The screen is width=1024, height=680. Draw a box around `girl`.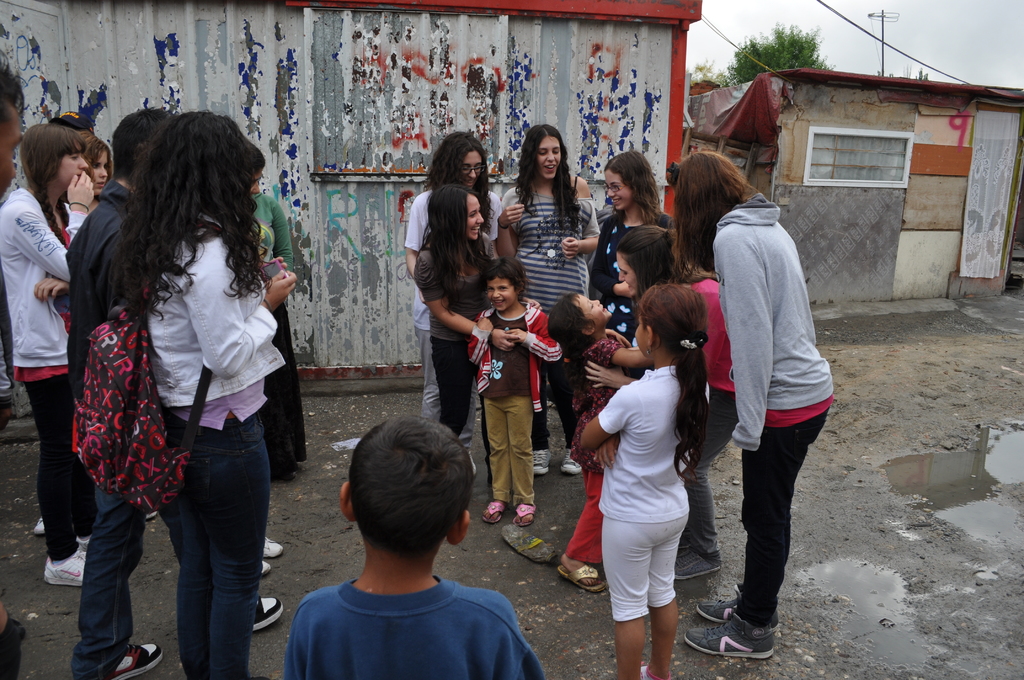
(493,121,583,470).
